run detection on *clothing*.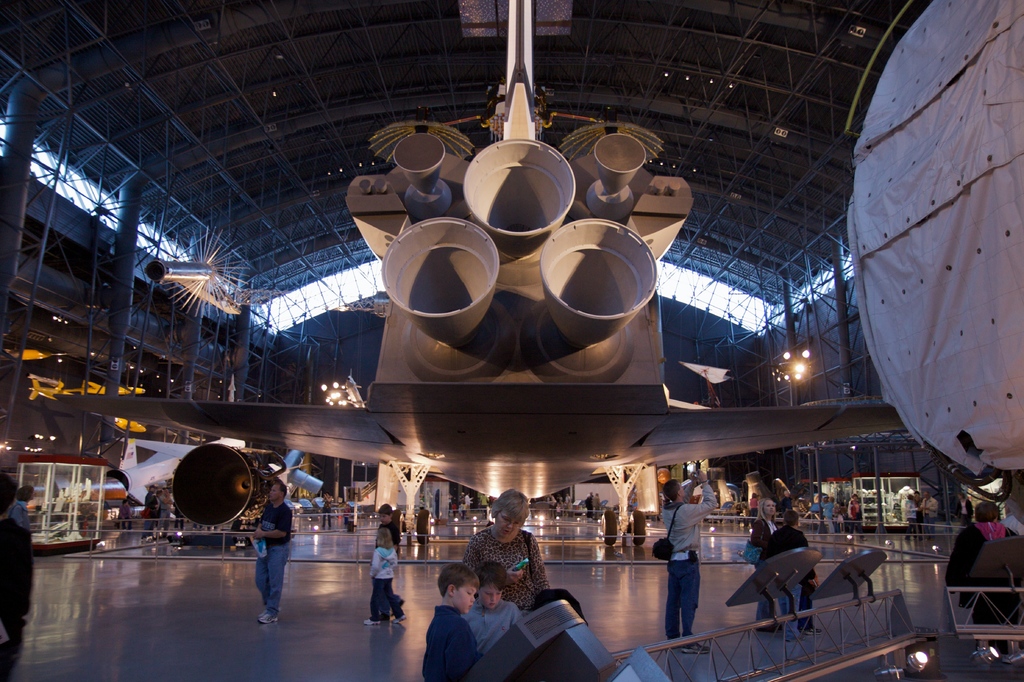
Result: rect(940, 523, 1023, 657).
